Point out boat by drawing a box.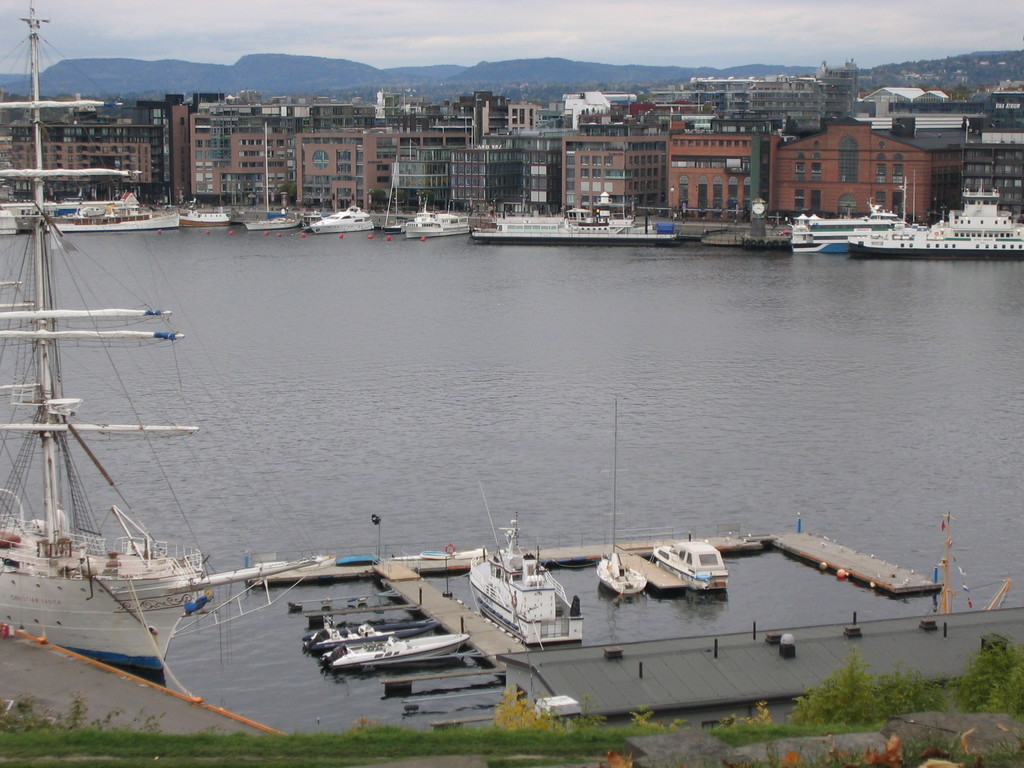
bbox=(243, 212, 301, 232).
